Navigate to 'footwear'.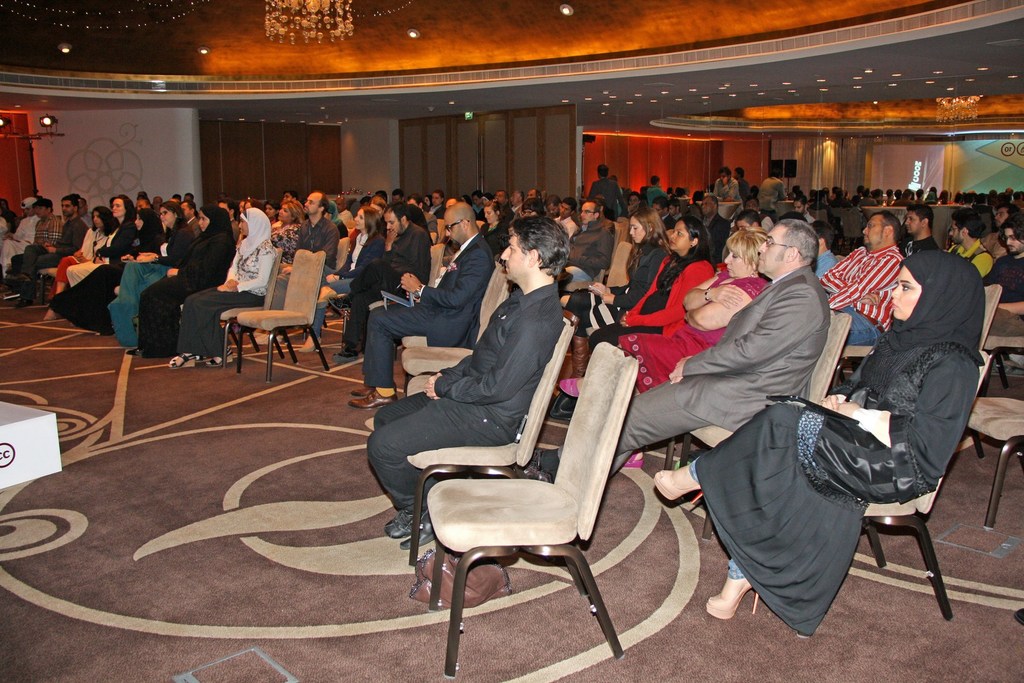
Navigation target: {"x1": 622, "y1": 449, "x2": 644, "y2": 469}.
